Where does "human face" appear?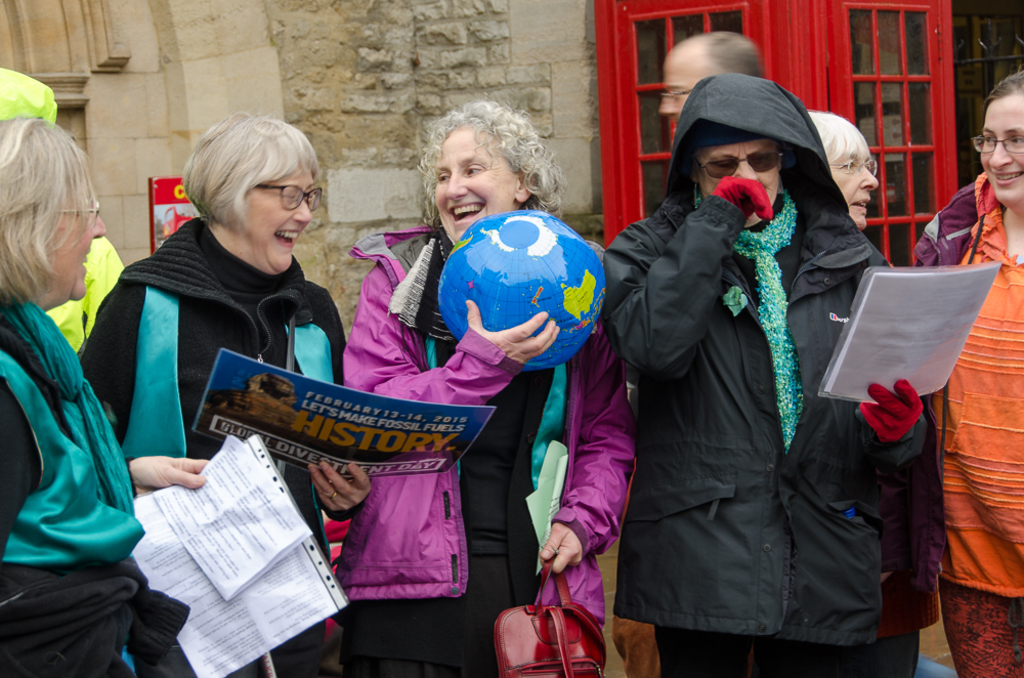
Appears at (x1=652, y1=56, x2=701, y2=136).
